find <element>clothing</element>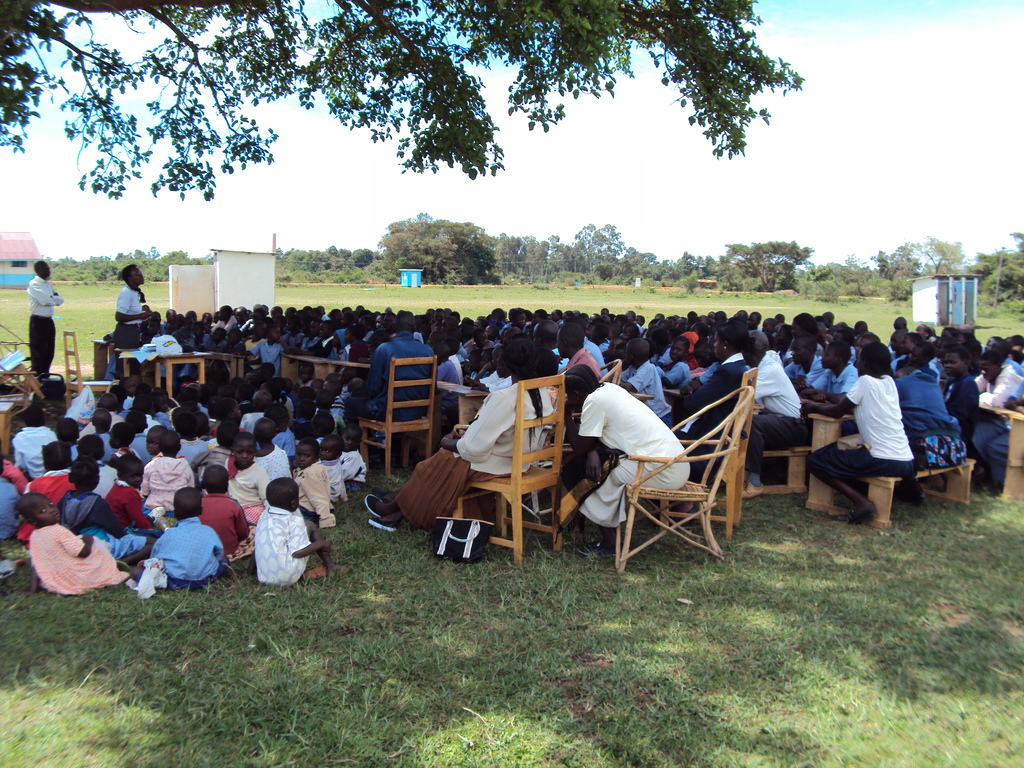
box(32, 524, 135, 590)
